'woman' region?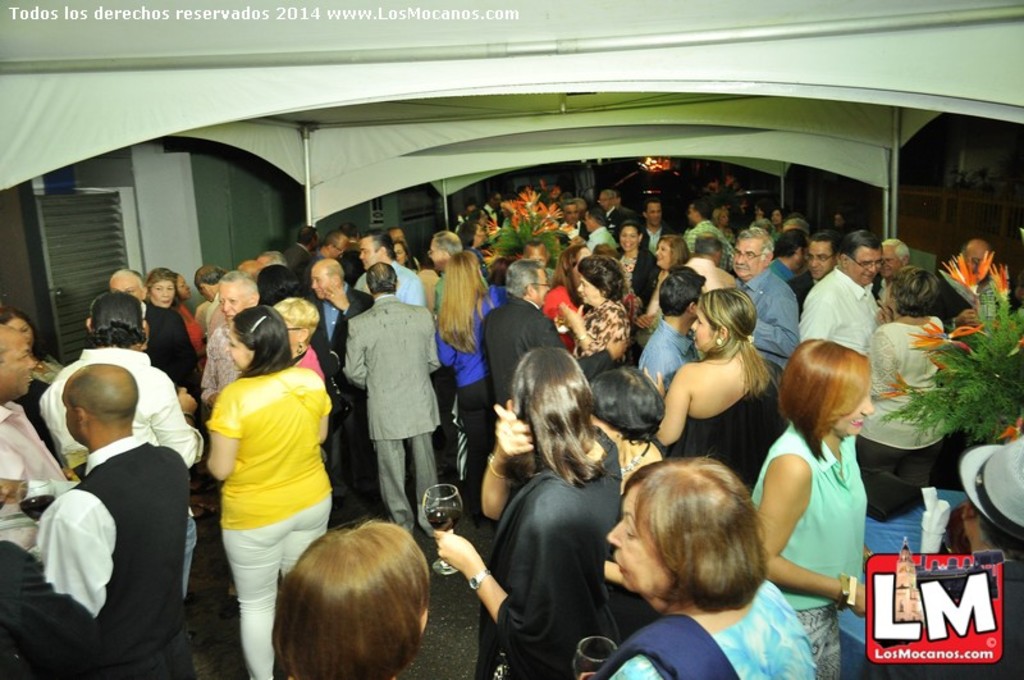
crop(0, 304, 63, 460)
